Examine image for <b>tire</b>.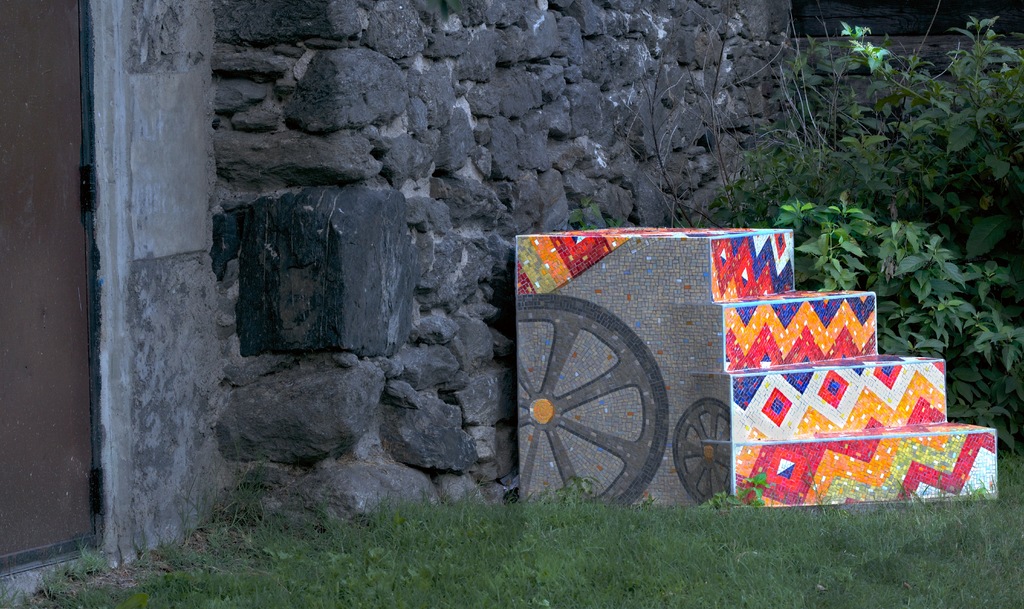
Examination result: 672,396,732,512.
